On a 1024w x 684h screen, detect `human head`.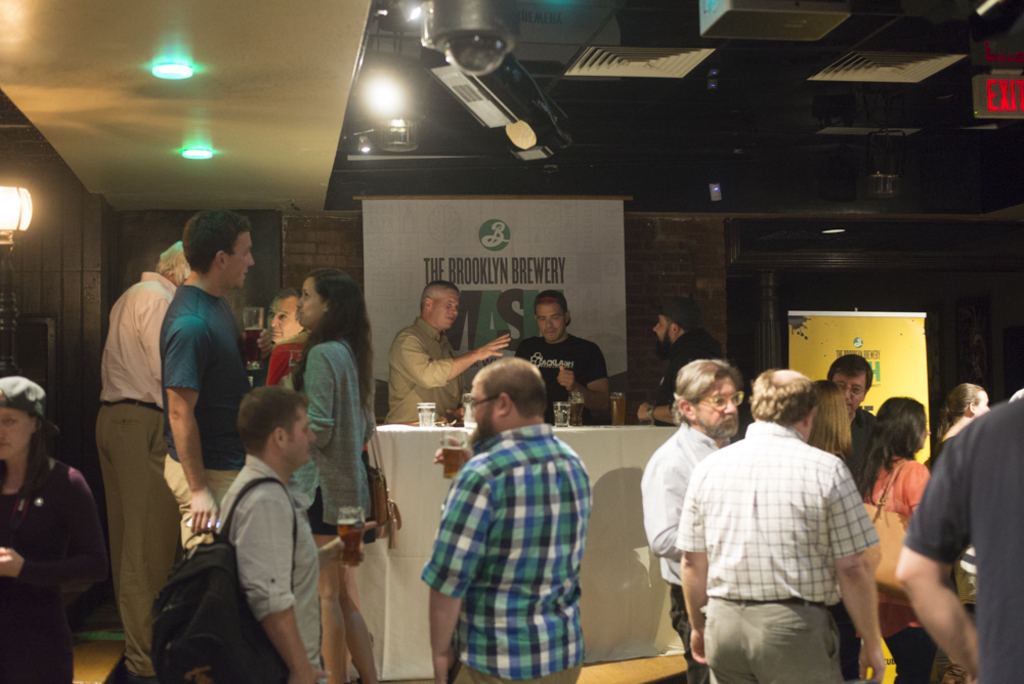
bbox=[945, 384, 988, 416].
